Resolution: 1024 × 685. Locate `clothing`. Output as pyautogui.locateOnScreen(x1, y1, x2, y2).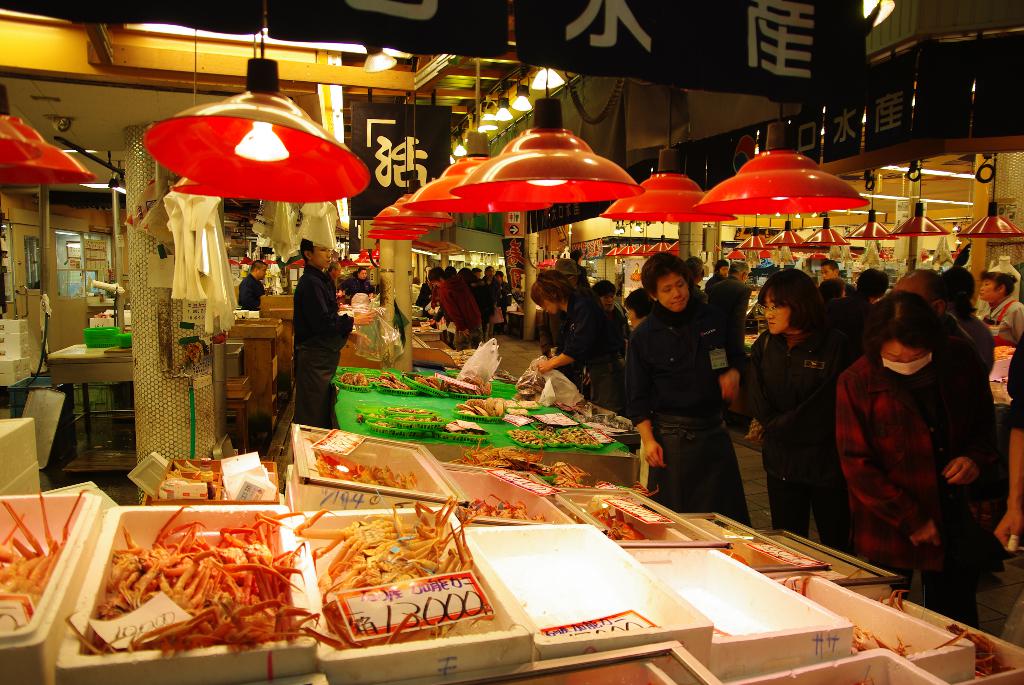
pyautogui.locateOnScreen(557, 296, 628, 415).
